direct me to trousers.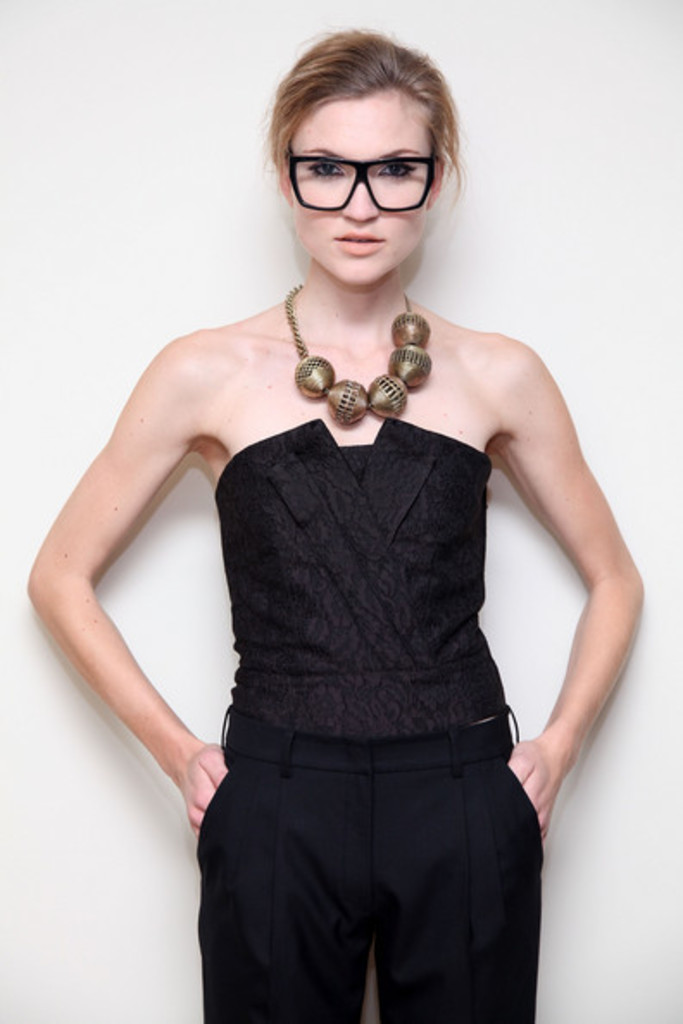
Direction: <bbox>195, 636, 528, 1017</bbox>.
